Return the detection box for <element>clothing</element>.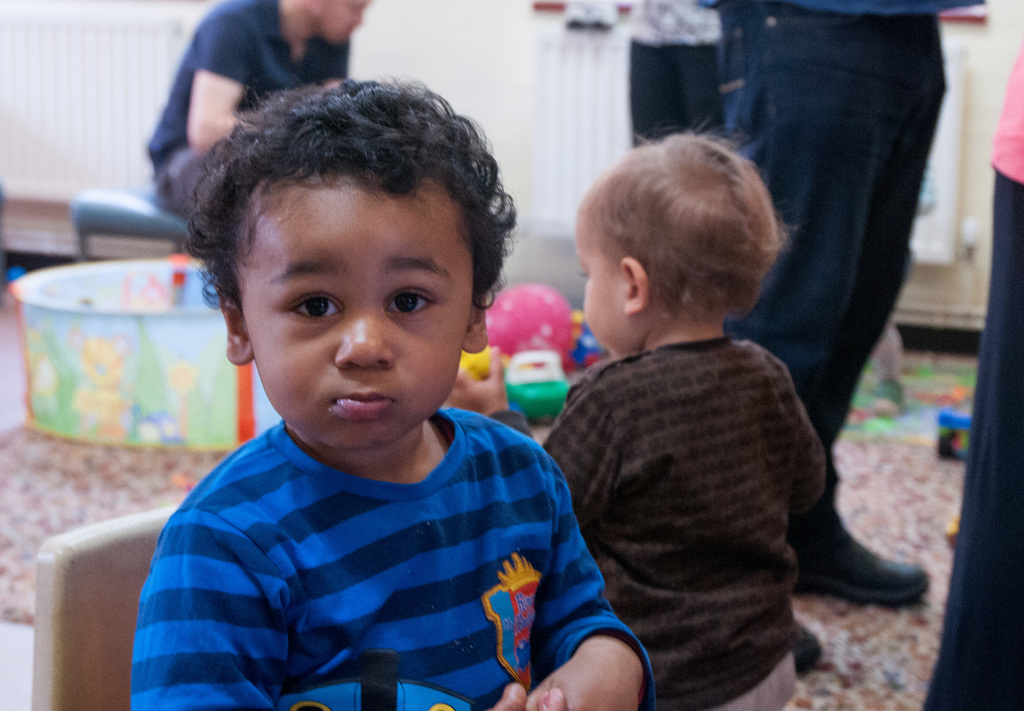
bbox=(486, 338, 825, 710).
